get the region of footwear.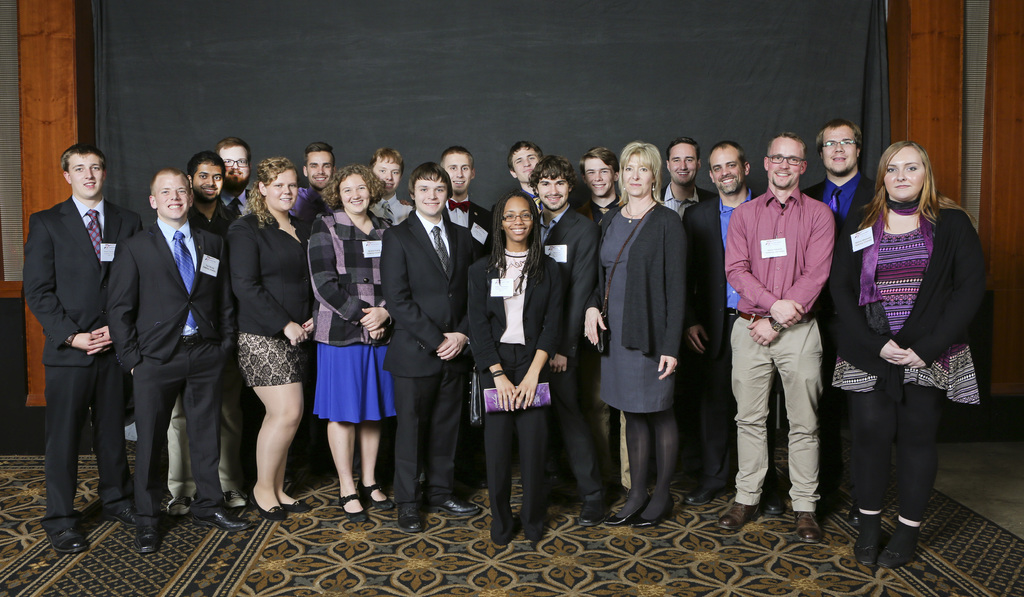
{"x1": 416, "y1": 475, "x2": 433, "y2": 499}.
